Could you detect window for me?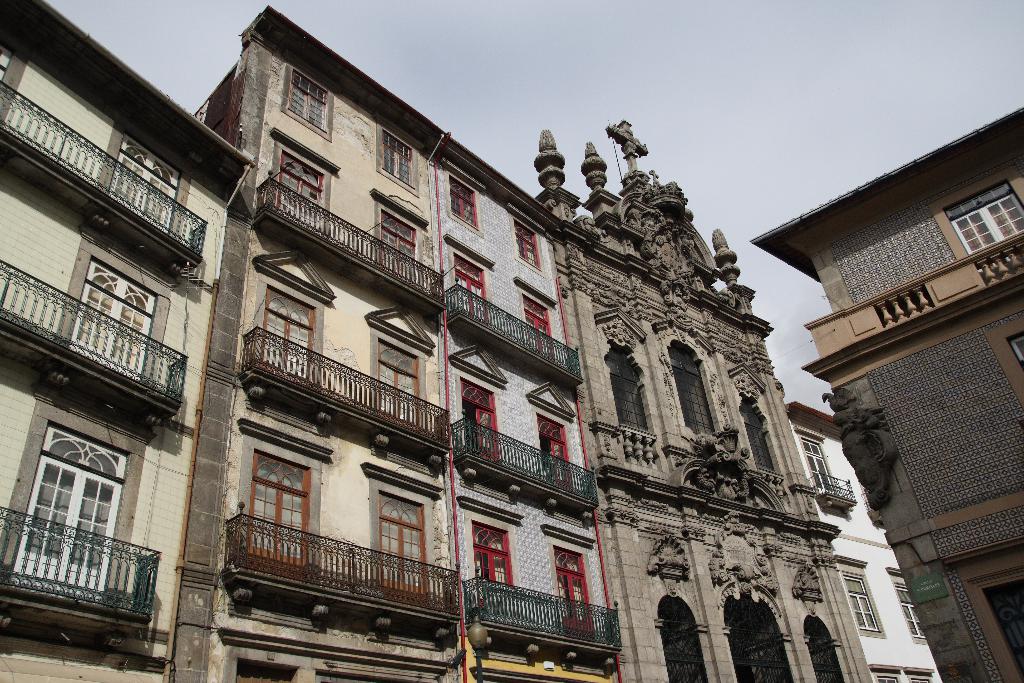
Detection result: <box>461,377,504,465</box>.
